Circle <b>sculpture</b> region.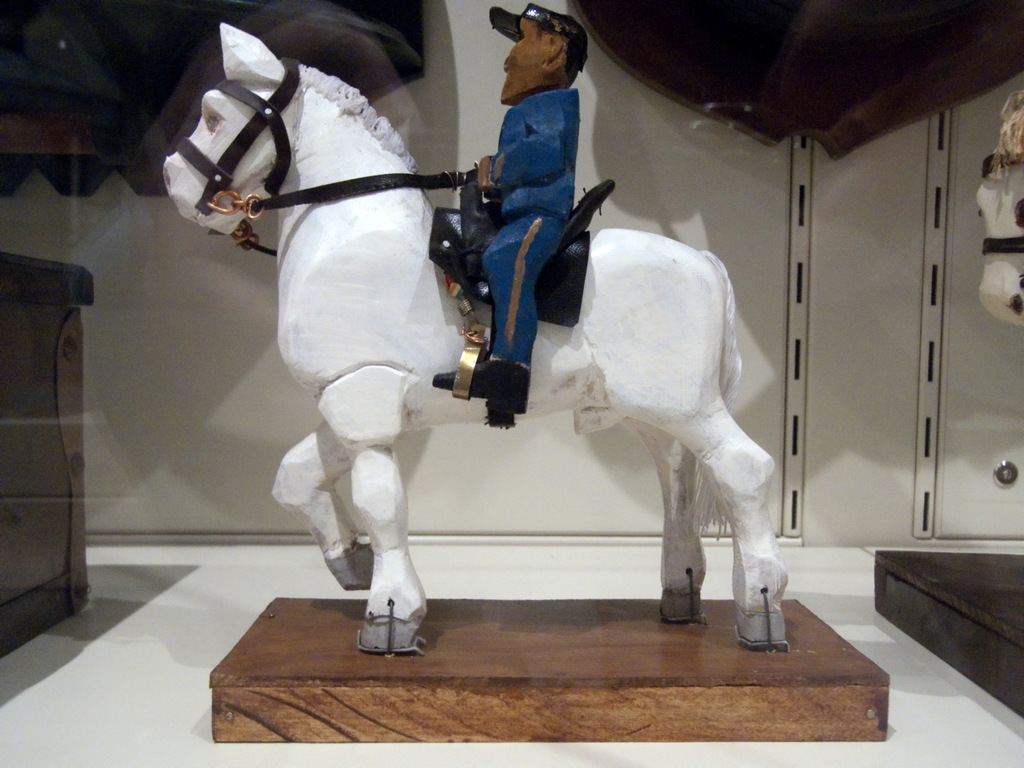
Region: {"left": 95, "top": 35, "right": 762, "bottom": 629}.
